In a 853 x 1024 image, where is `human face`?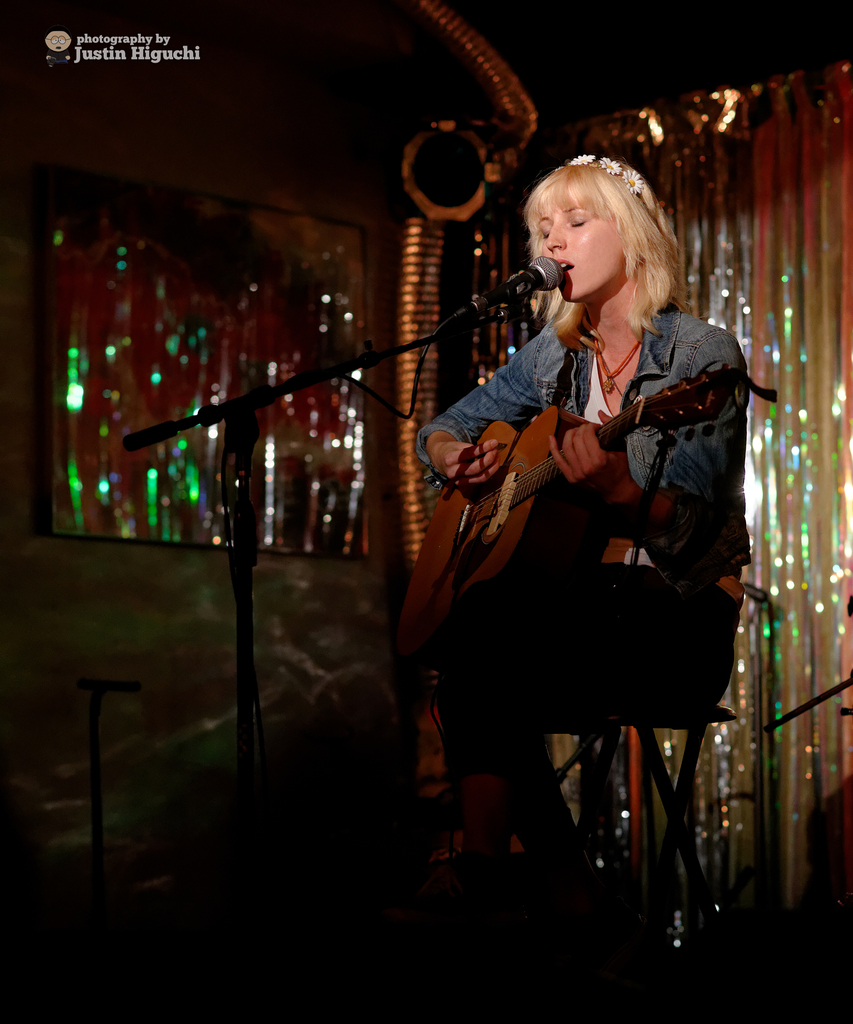
l=539, t=195, r=634, b=311.
